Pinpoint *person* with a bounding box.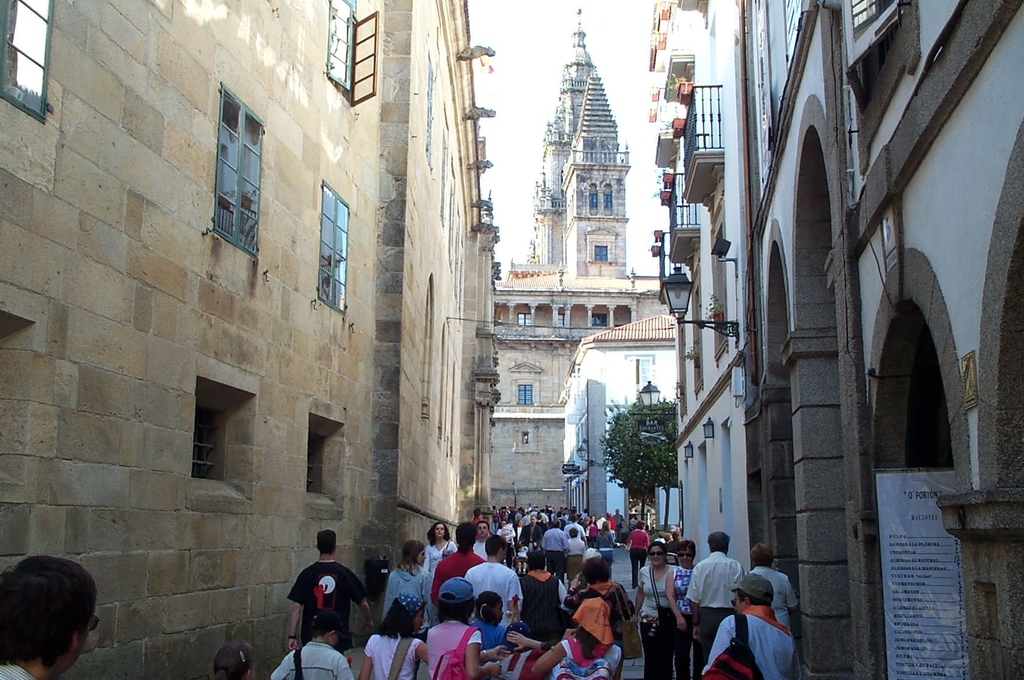
bbox=(701, 570, 799, 679).
